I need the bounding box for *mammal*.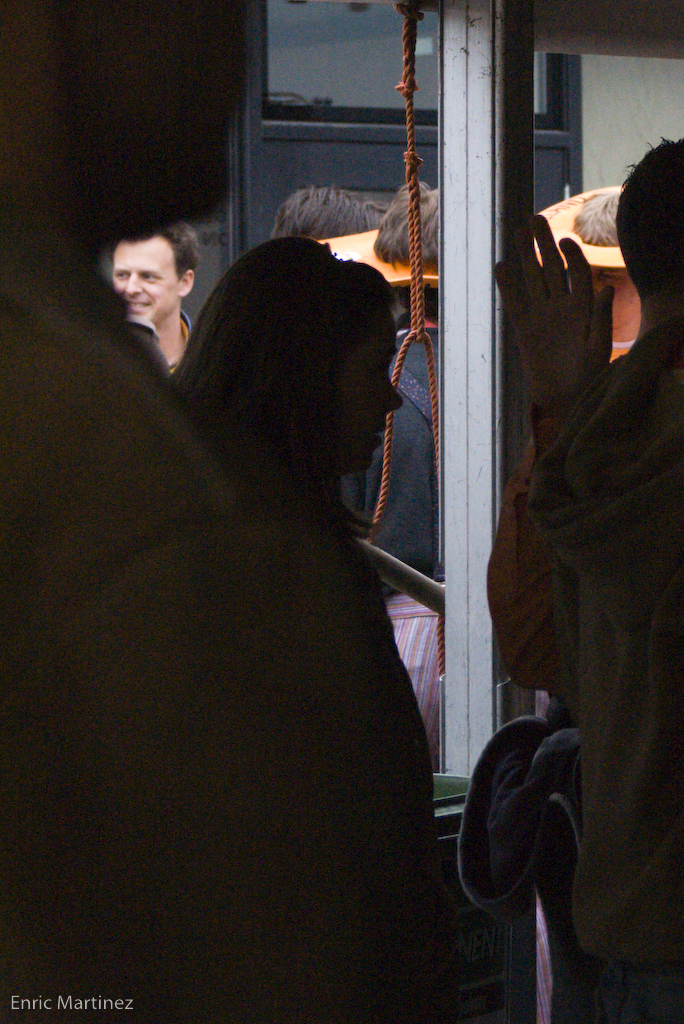
Here it is: detection(174, 234, 426, 925).
